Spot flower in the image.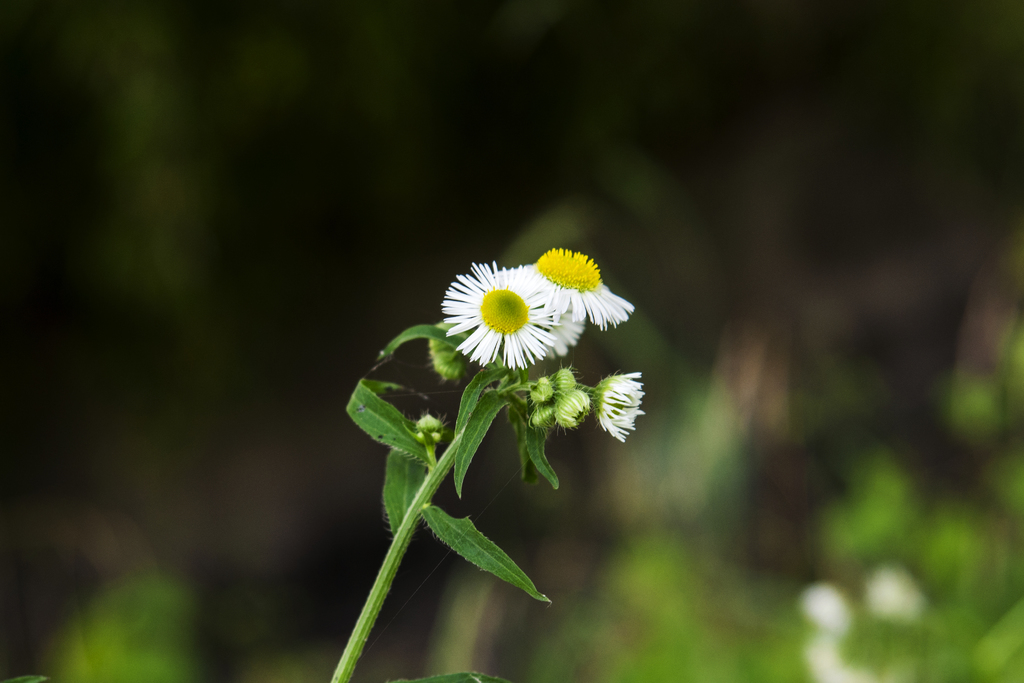
flower found at <box>495,244,646,319</box>.
